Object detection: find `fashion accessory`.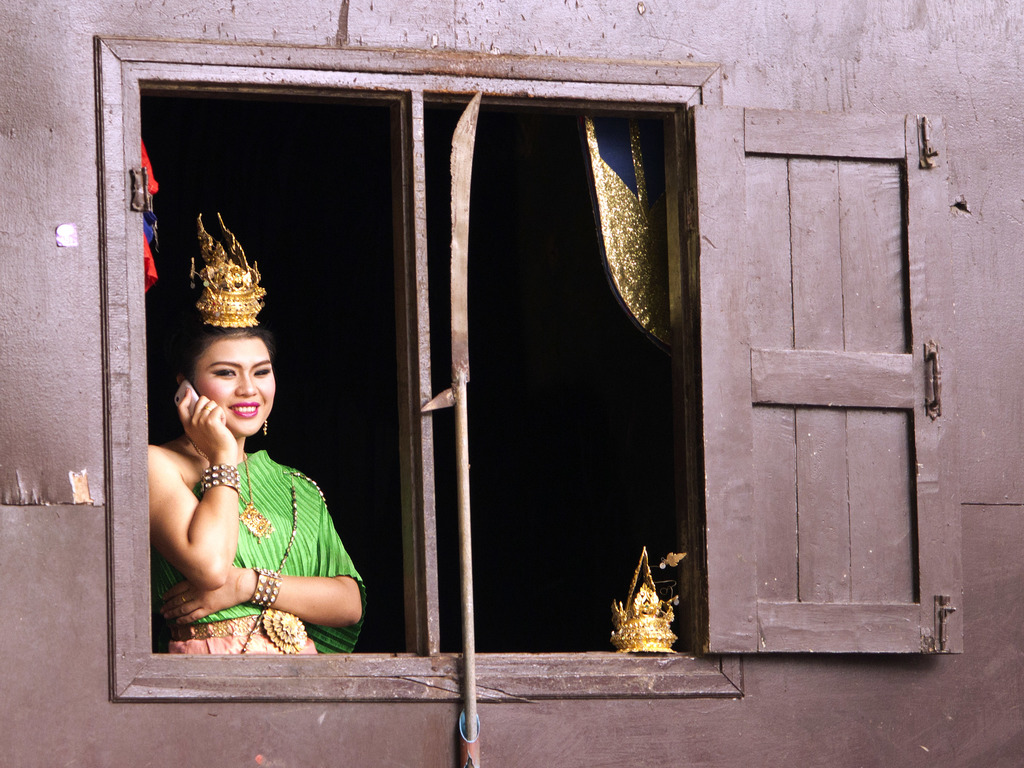
(x1=606, y1=543, x2=687, y2=653).
